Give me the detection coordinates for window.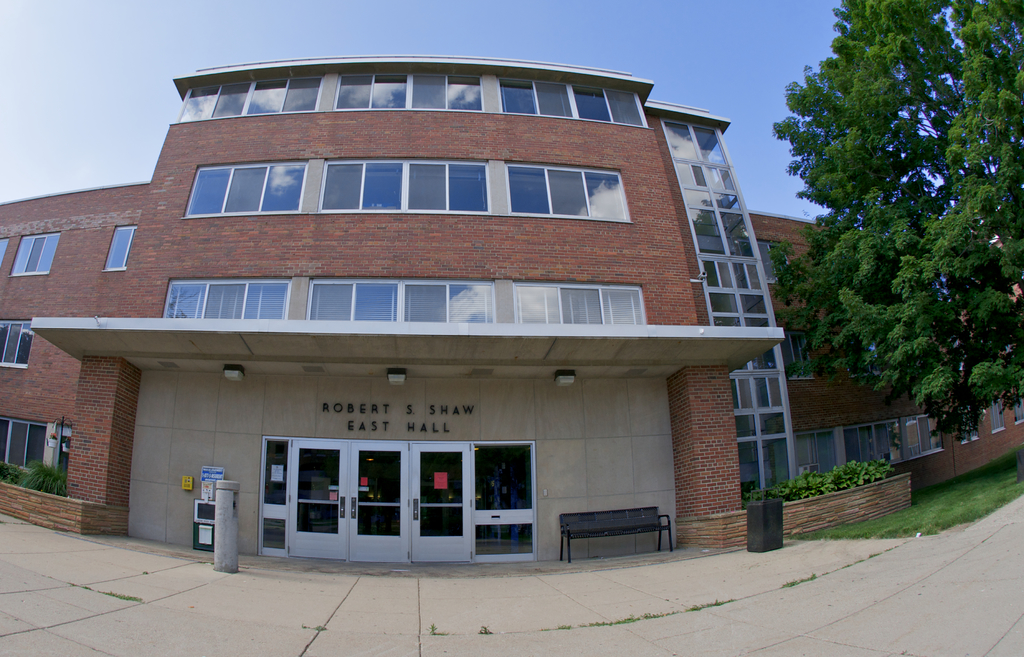
rect(334, 74, 484, 113).
